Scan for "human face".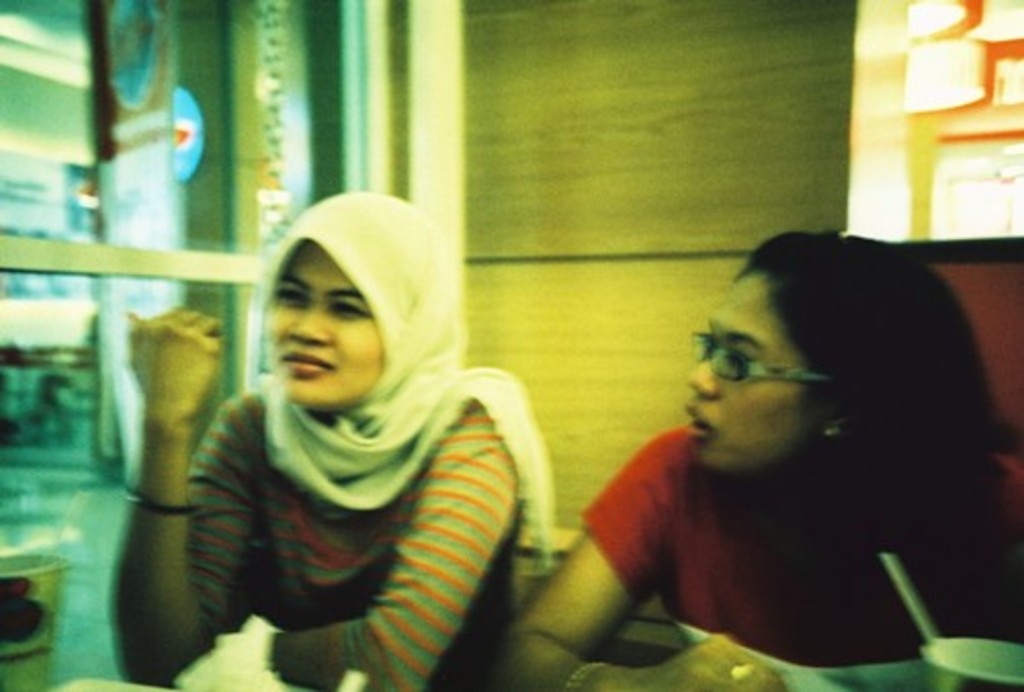
Scan result: left=684, top=276, right=825, bottom=467.
